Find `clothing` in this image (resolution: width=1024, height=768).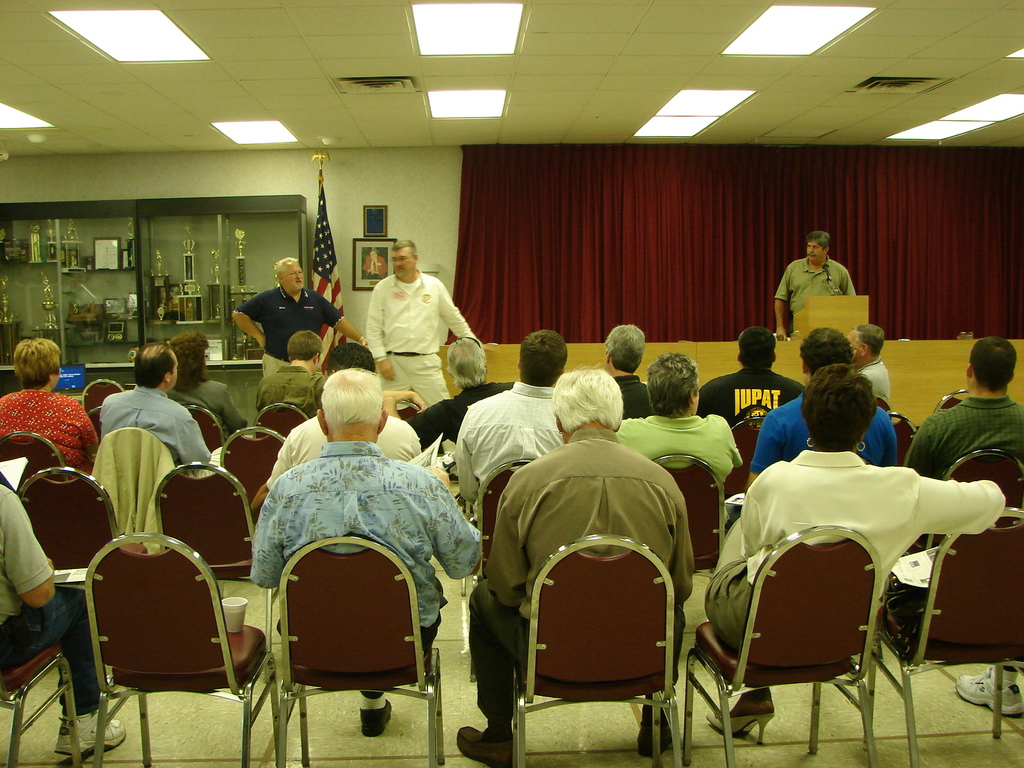
rect(408, 383, 500, 457).
